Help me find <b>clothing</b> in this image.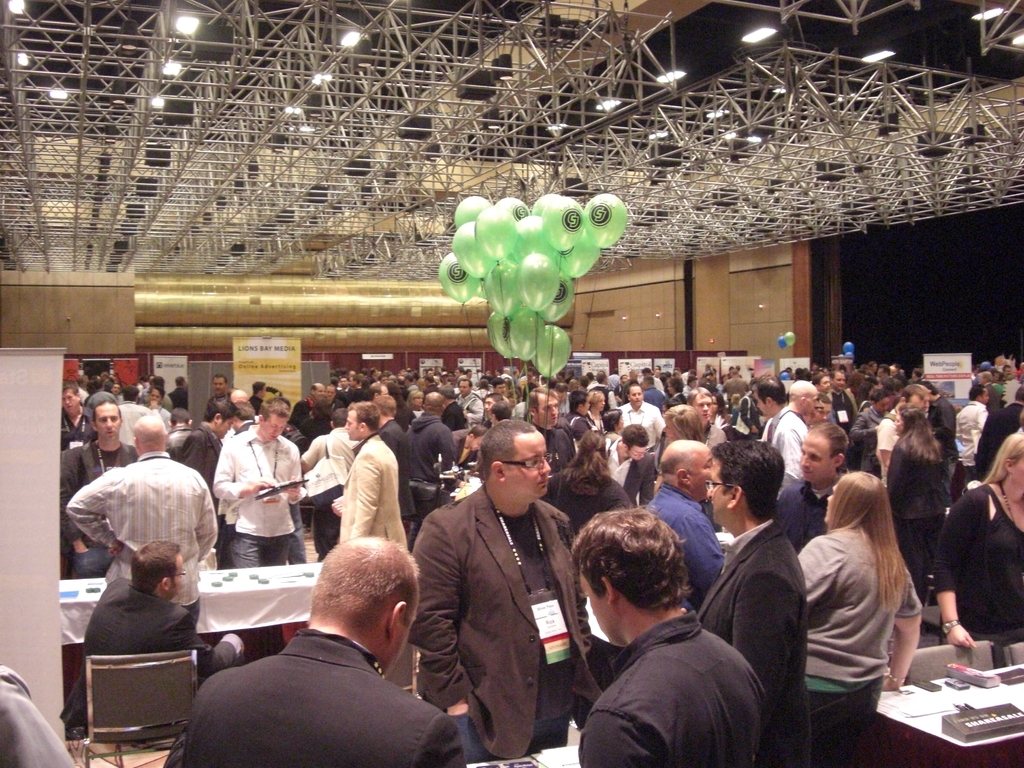
Found it: BBox(644, 481, 719, 594).
